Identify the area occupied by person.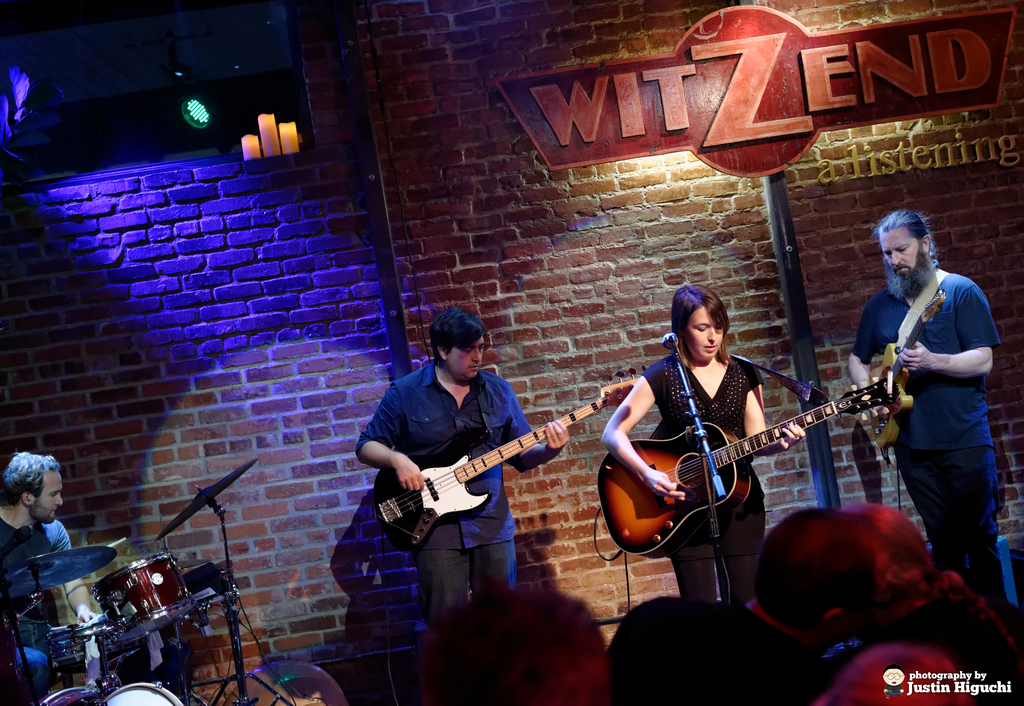
Area: [x1=883, y1=238, x2=1011, y2=593].
